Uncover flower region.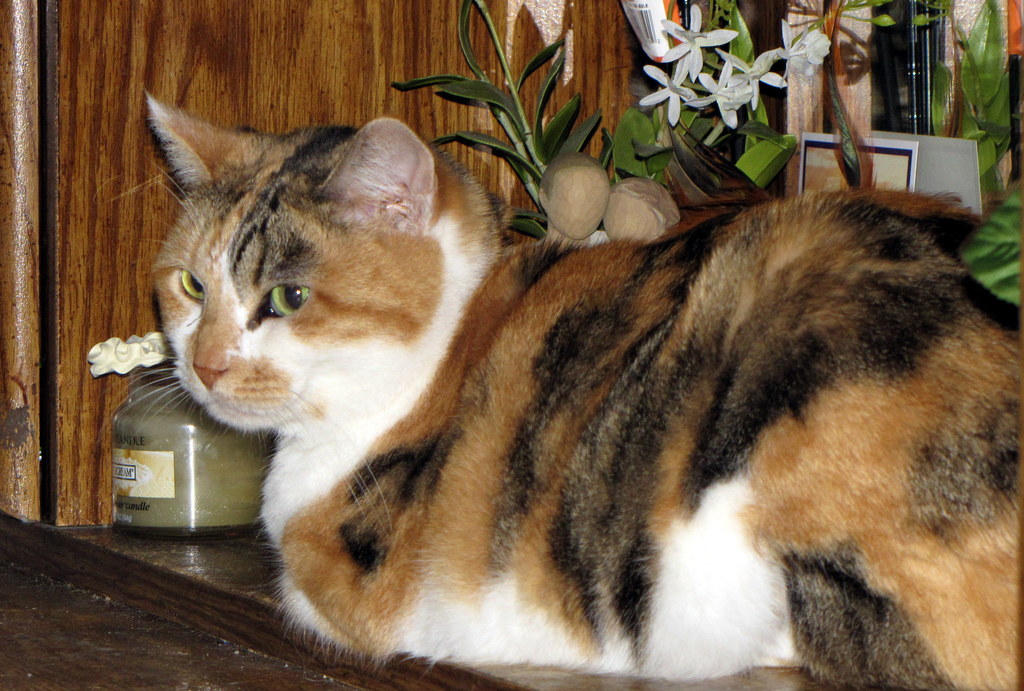
Uncovered: crop(717, 46, 788, 112).
